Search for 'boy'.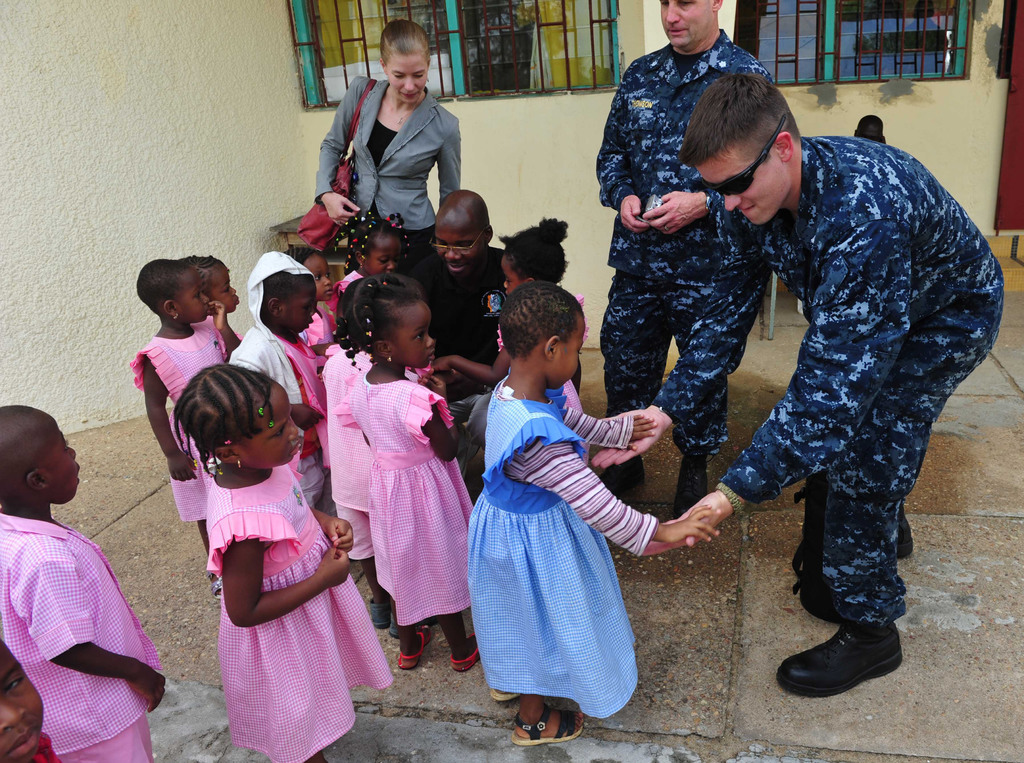
Found at 0:407:168:762.
